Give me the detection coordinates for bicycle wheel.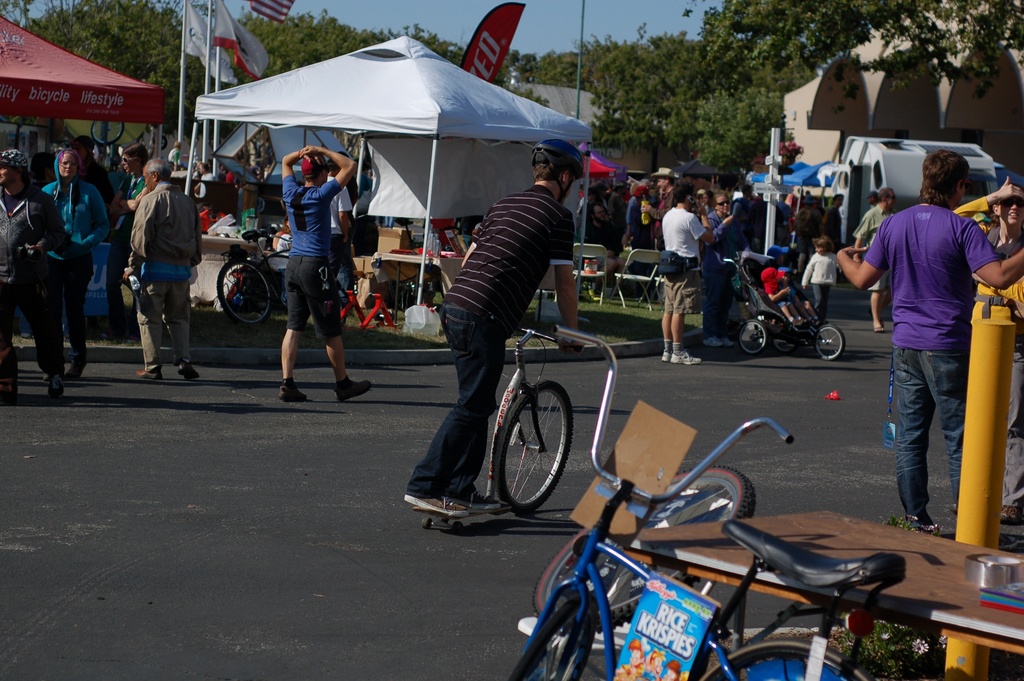
205, 255, 263, 325.
